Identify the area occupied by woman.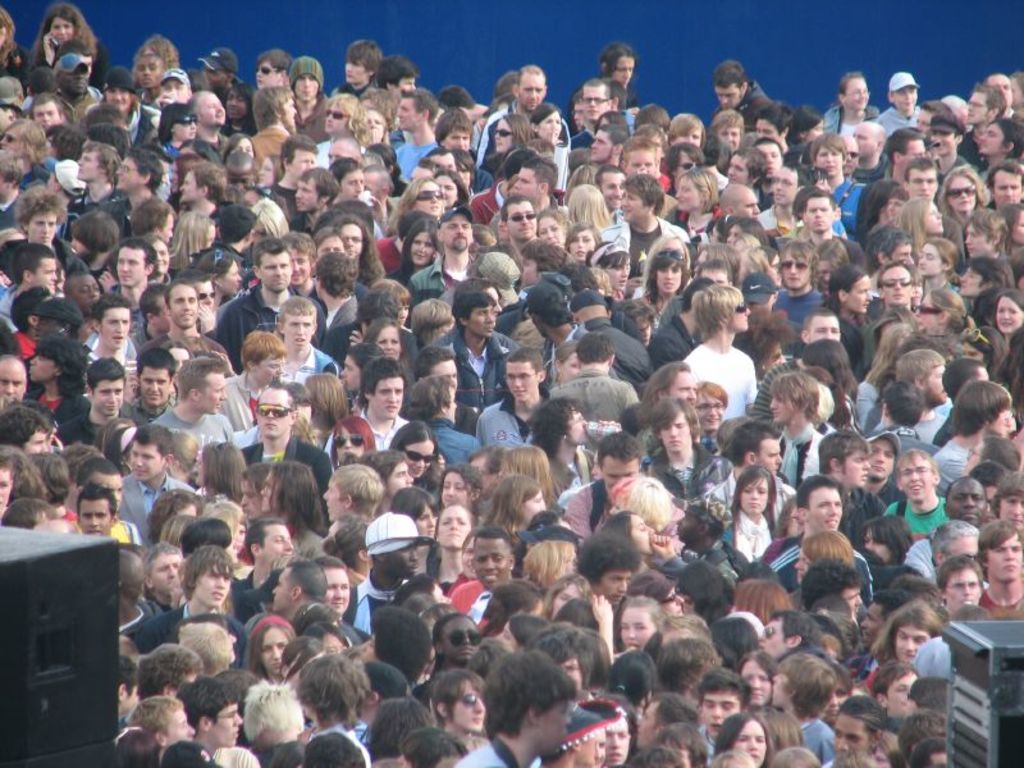
Area: bbox=(166, 211, 219, 275).
